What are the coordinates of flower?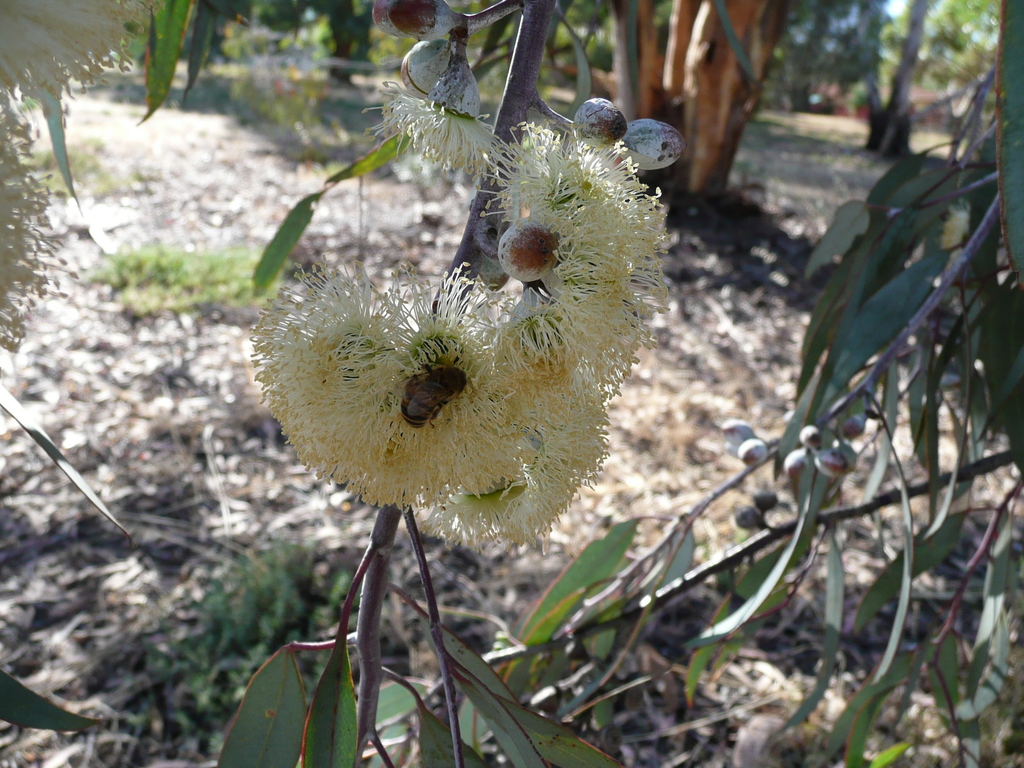
bbox(472, 124, 685, 358).
